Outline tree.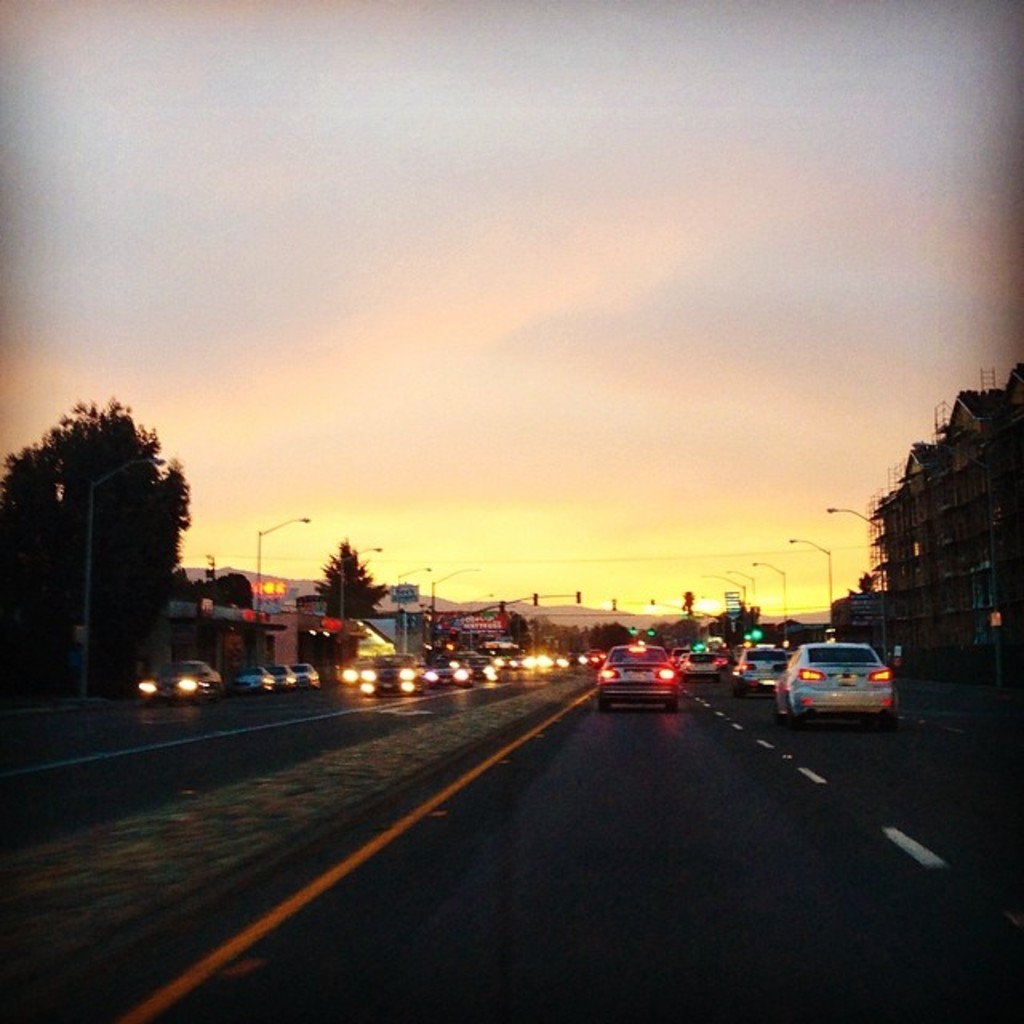
Outline: 314,541,382,629.
